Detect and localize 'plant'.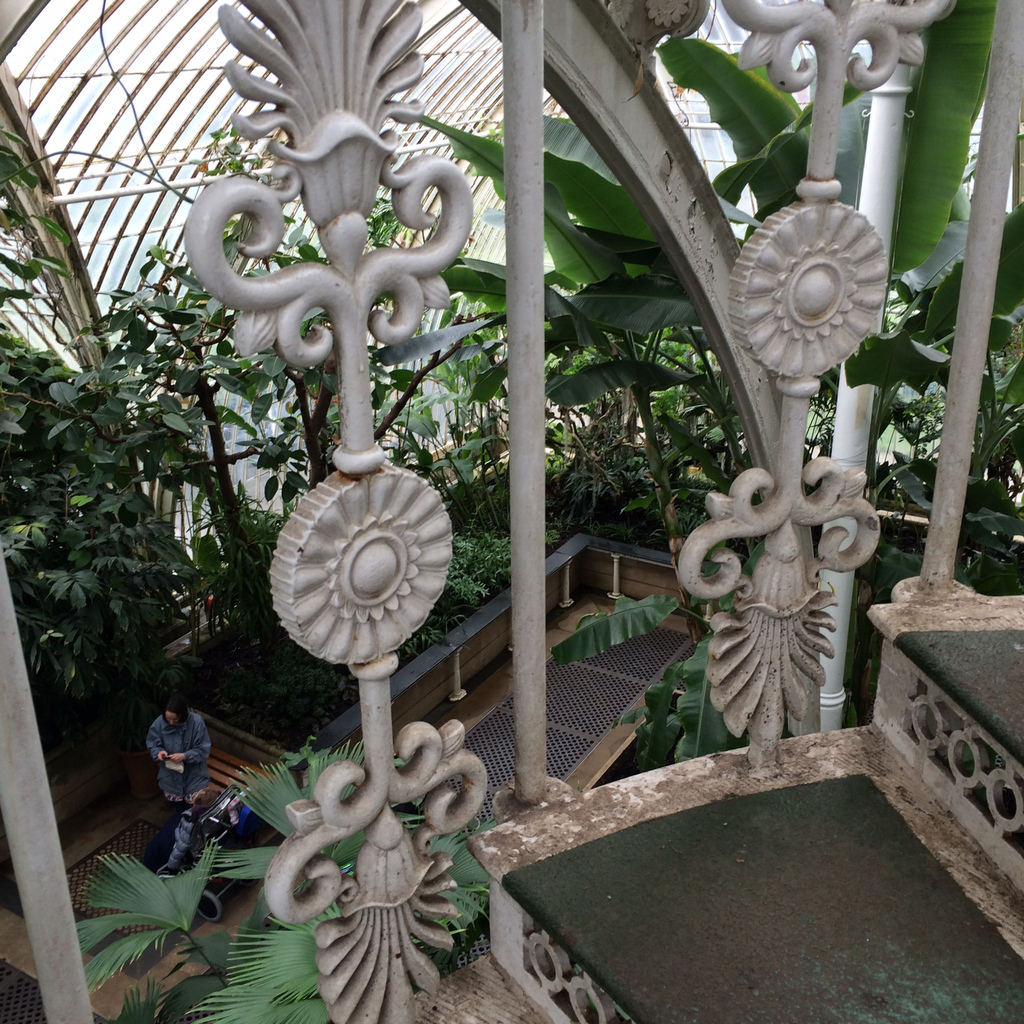
Localized at region(72, 739, 506, 1022).
